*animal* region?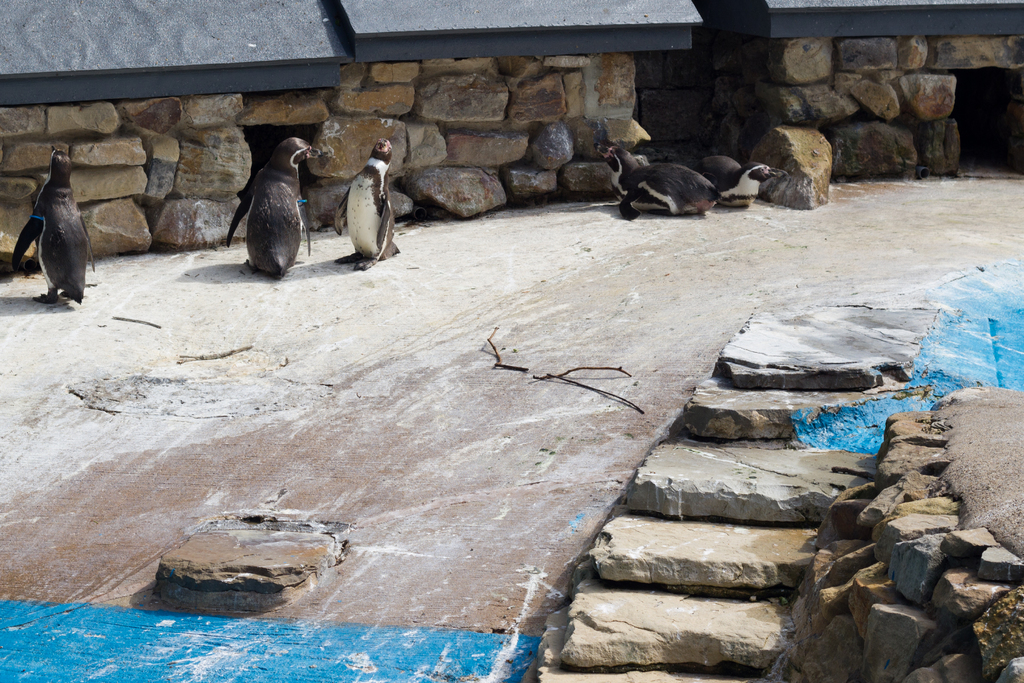
(left=333, top=136, right=401, bottom=273)
